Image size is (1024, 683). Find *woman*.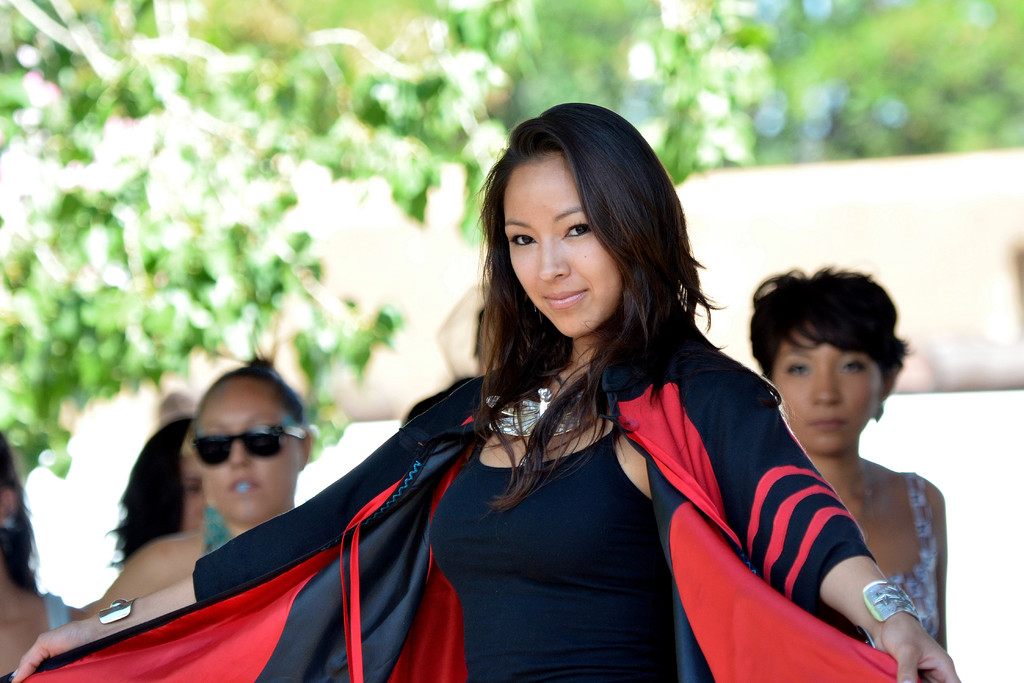
(x1=745, y1=265, x2=954, y2=667).
